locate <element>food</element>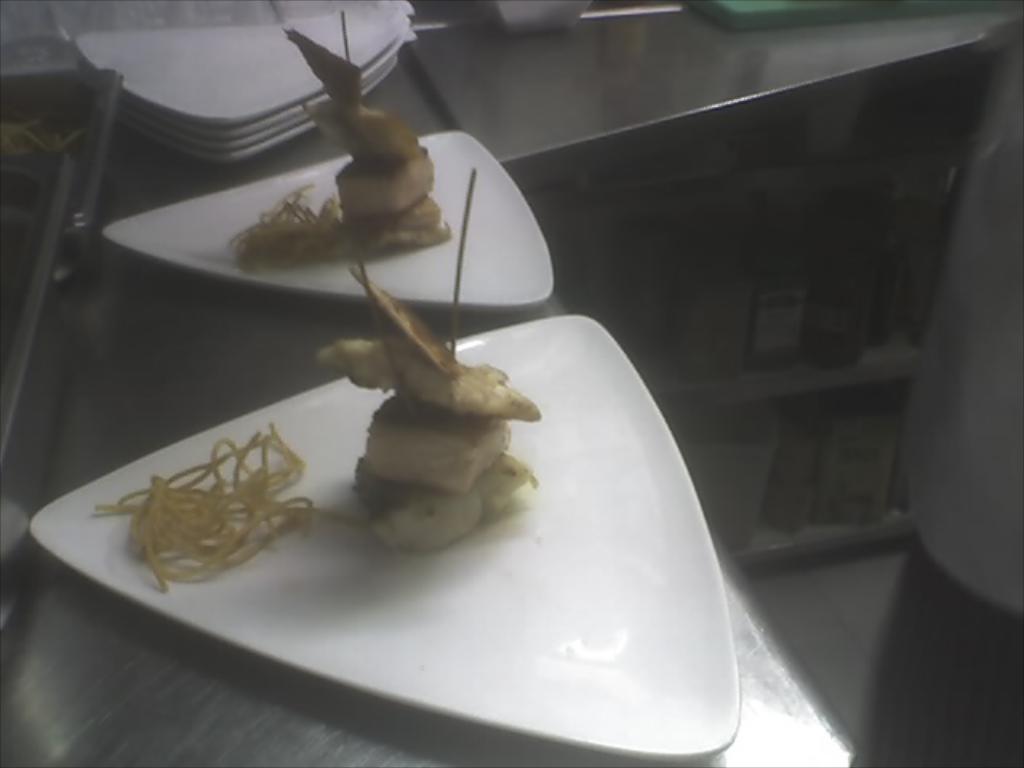
pyautogui.locateOnScreen(107, 435, 306, 592)
